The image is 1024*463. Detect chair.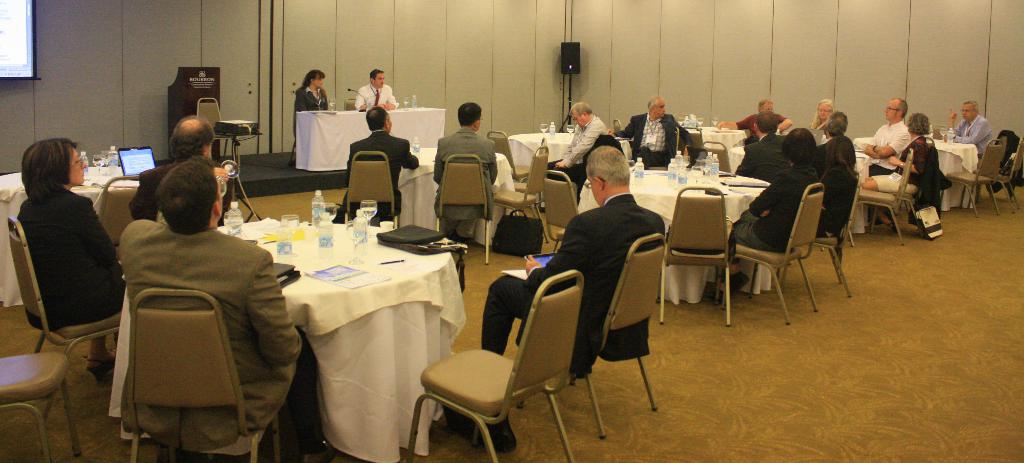
Detection: [left=684, top=121, right=703, bottom=149].
